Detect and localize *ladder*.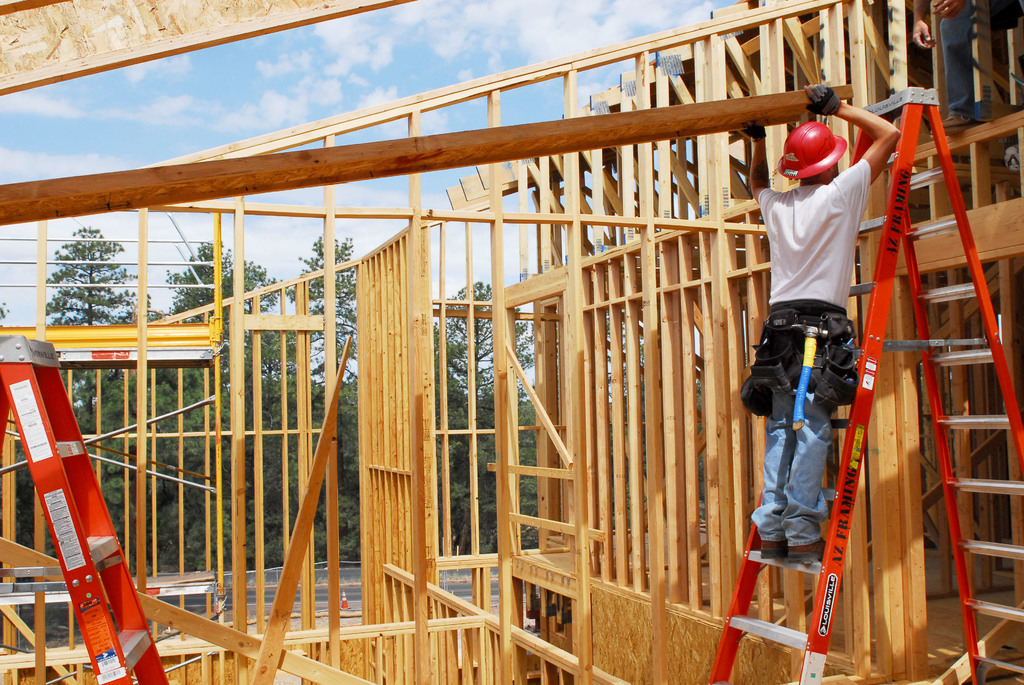
Localized at box=[707, 85, 1023, 684].
